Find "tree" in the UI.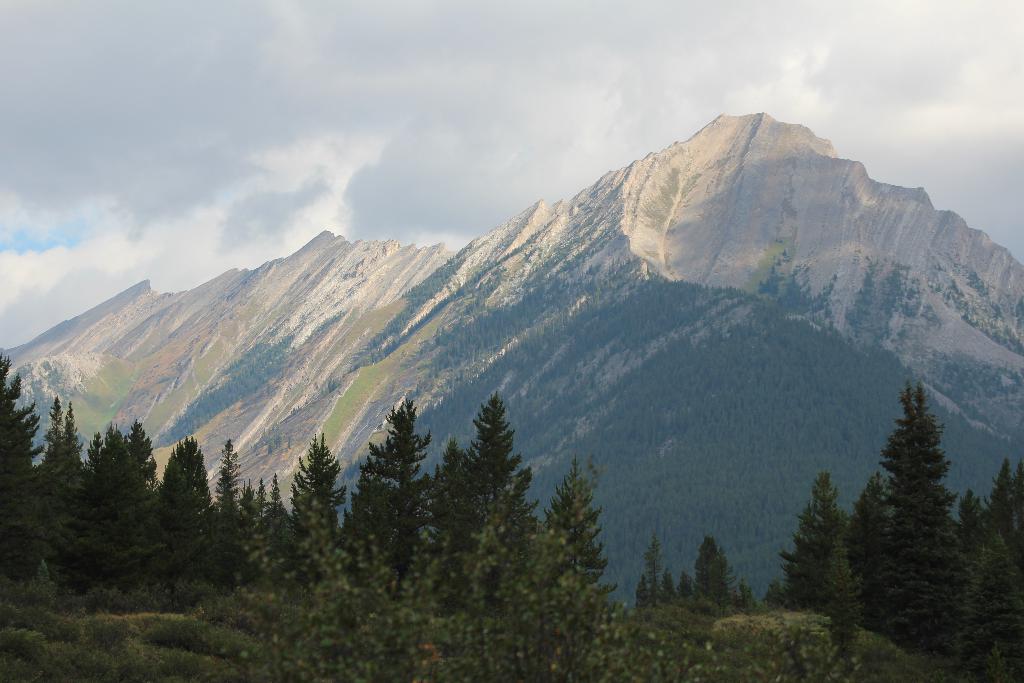
UI element at locate(255, 474, 271, 523).
